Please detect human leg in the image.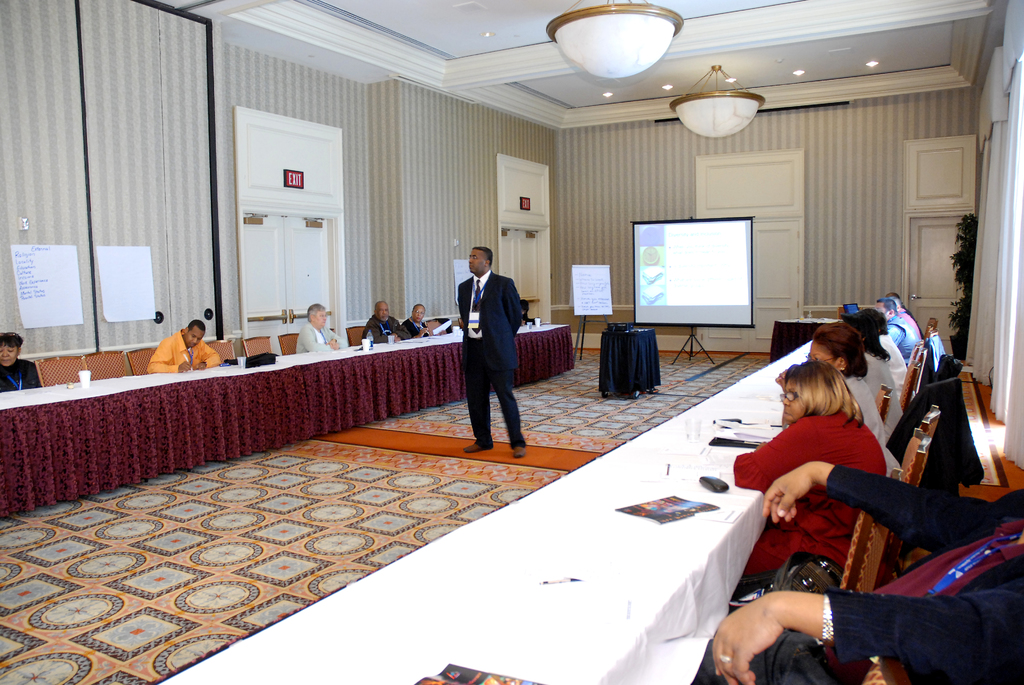
(left=493, top=344, right=531, bottom=459).
